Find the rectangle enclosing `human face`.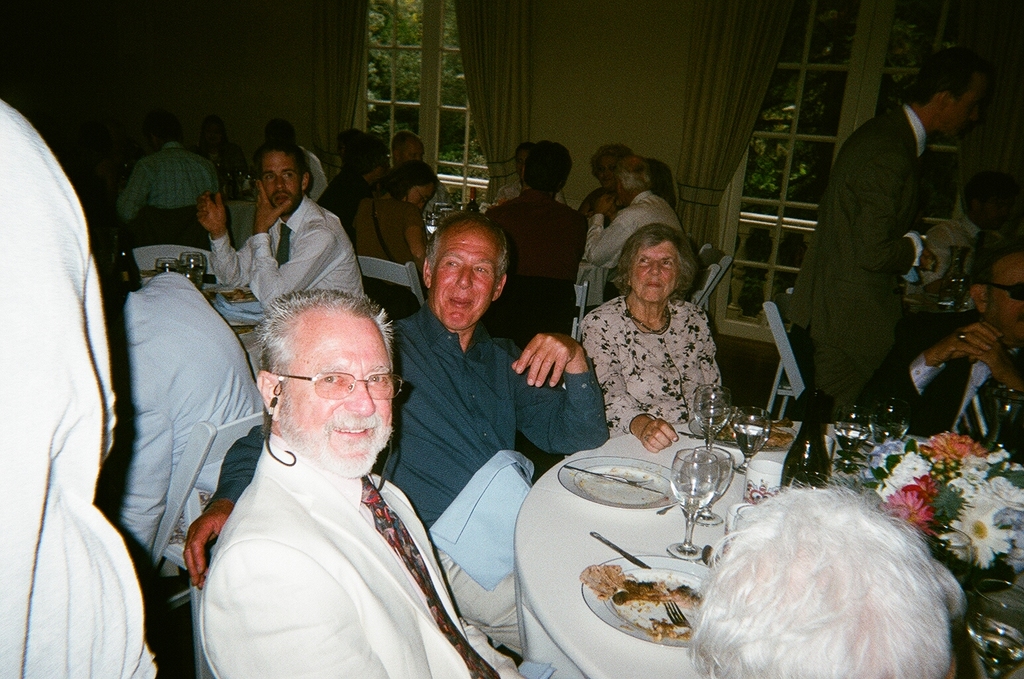
BBox(426, 225, 504, 329).
